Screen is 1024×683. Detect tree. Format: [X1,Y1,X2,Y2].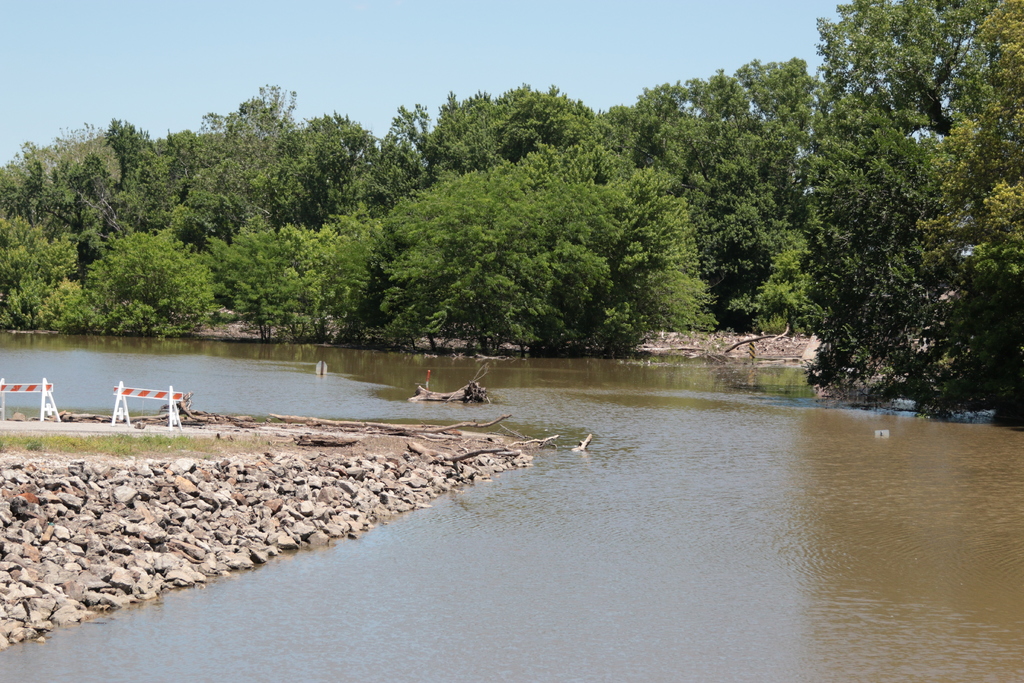
[540,138,721,361].
